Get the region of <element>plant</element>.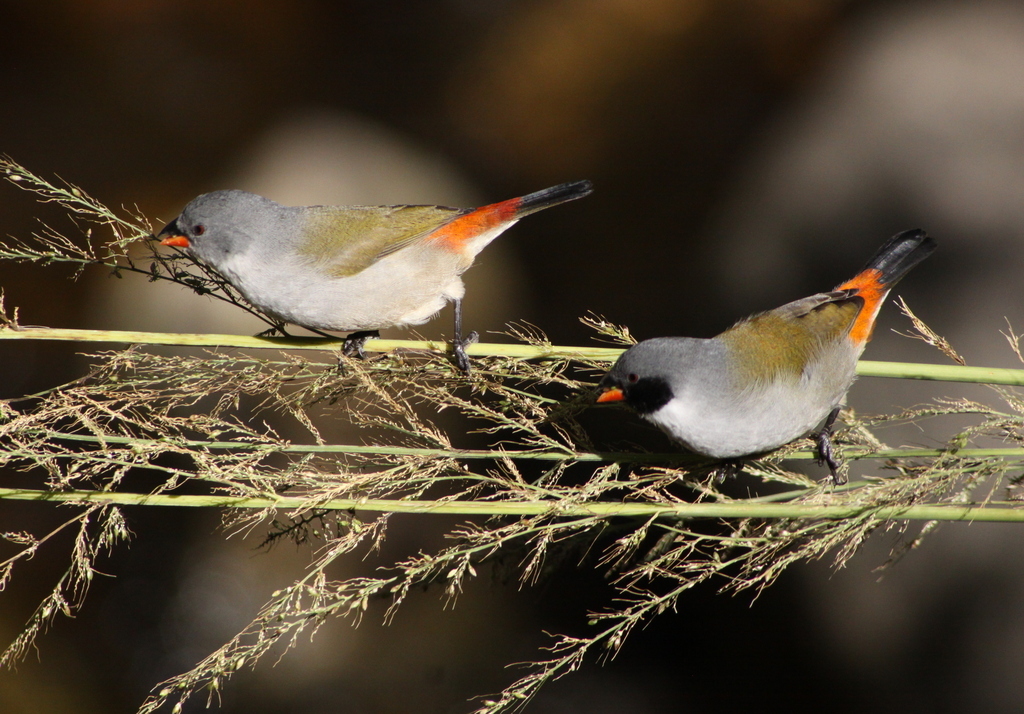
Rect(0, 151, 1023, 713).
